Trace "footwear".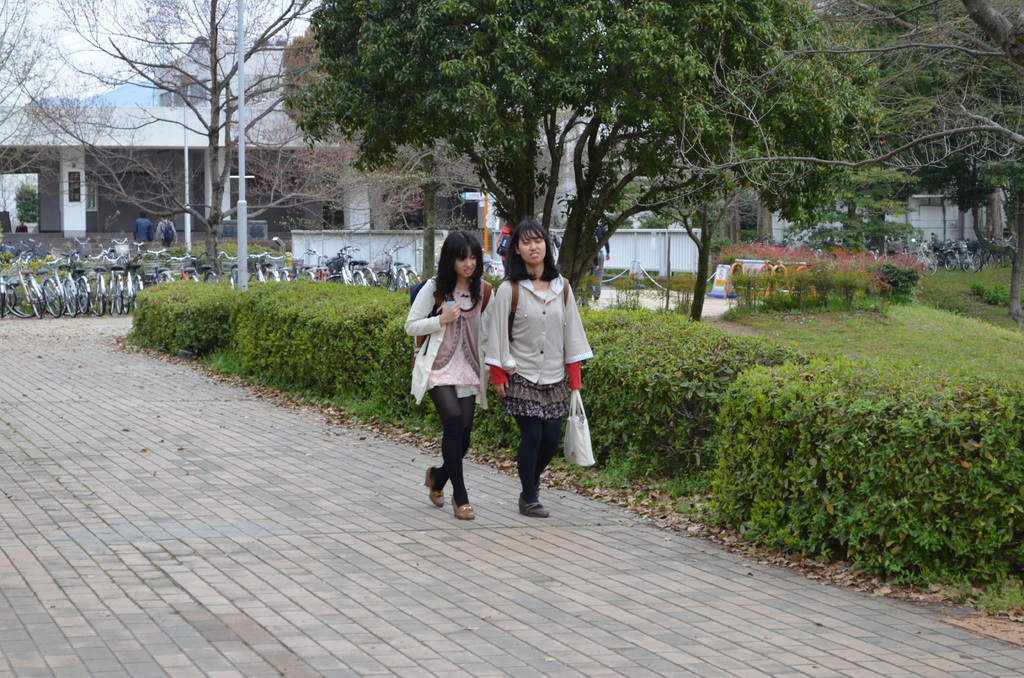
Traced to box=[517, 491, 552, 519].
